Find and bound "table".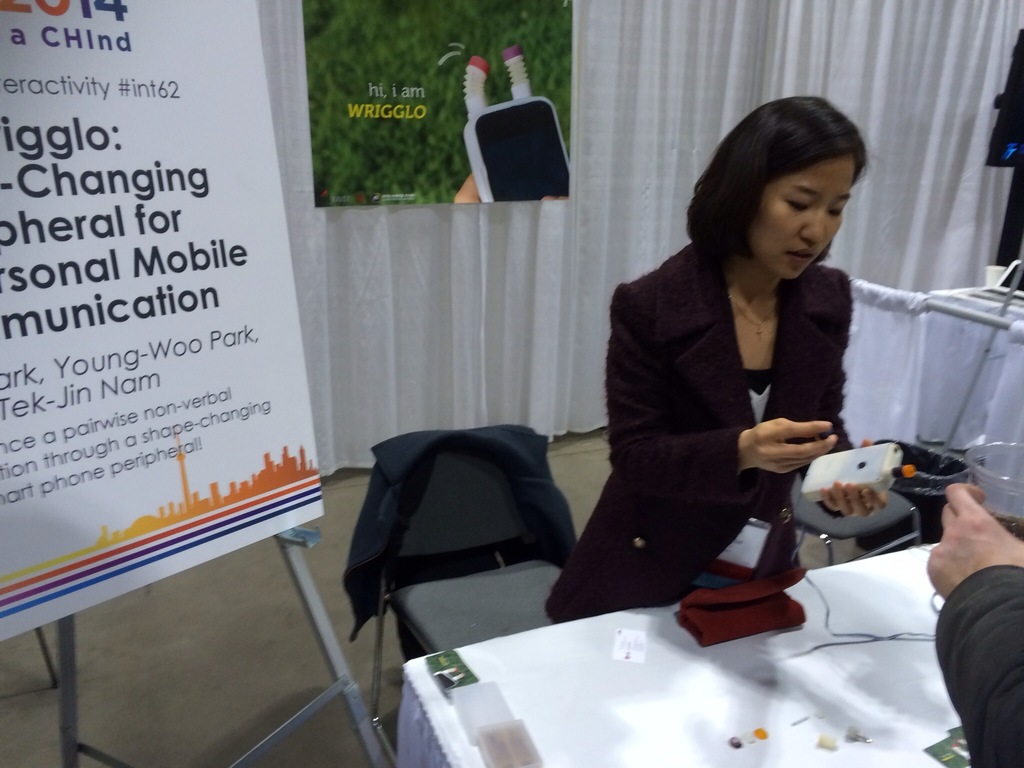
Bound: <region>392, 540, 975, 767</region>.
